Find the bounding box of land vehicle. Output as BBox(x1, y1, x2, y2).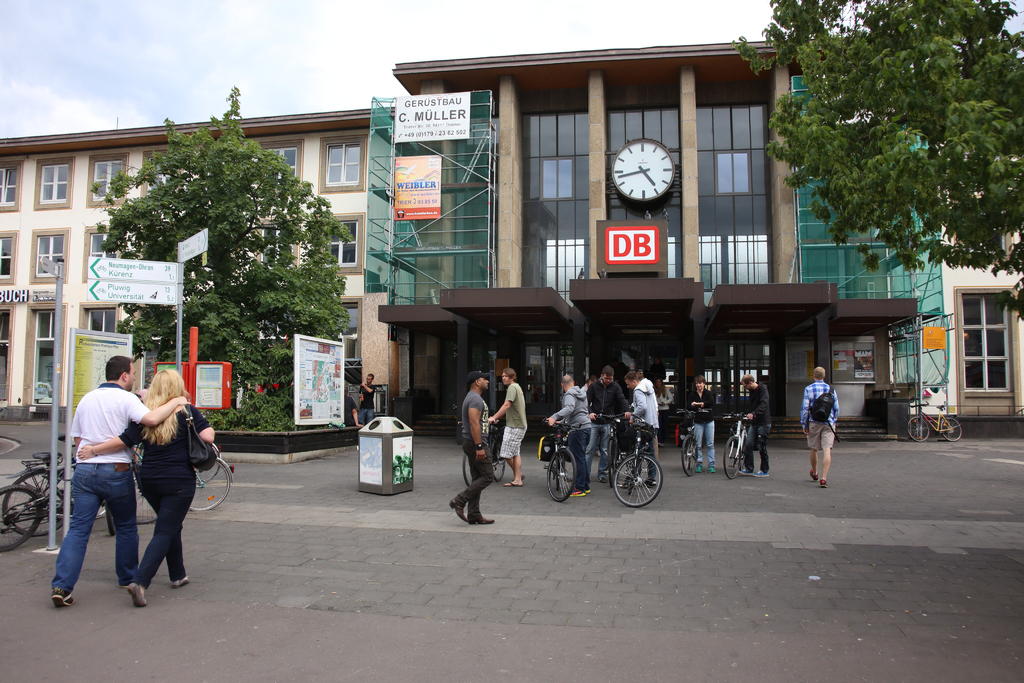
BBox(0, 481, 121, 554).
